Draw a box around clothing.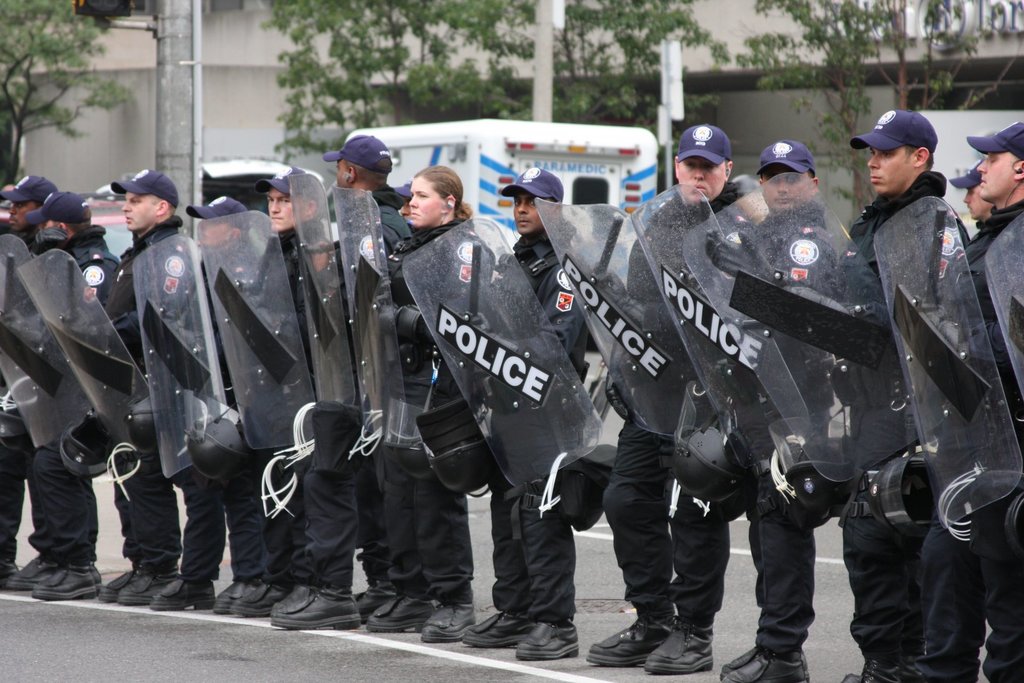
pyautogui.locateOnScreen(829, 171, 967, 682).
